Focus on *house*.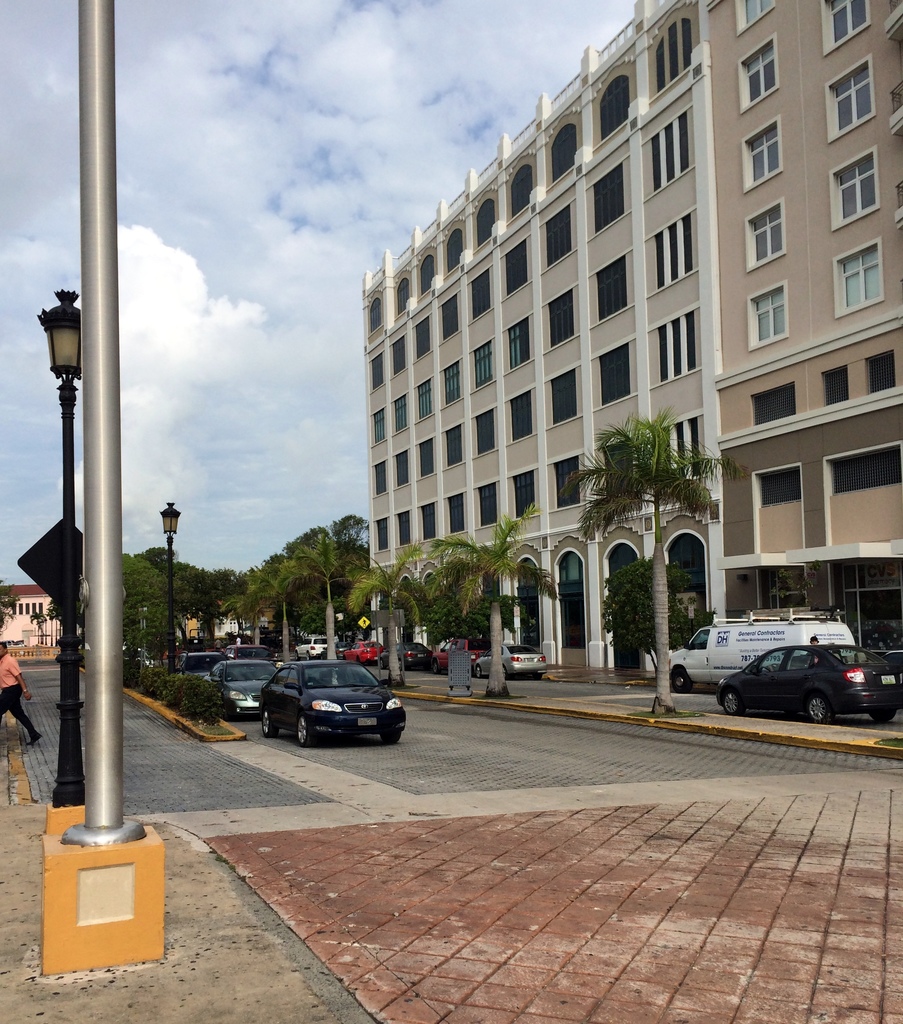
Focused at {"left": 354, "top": 22, "right": 868, "bottom": 686}.
